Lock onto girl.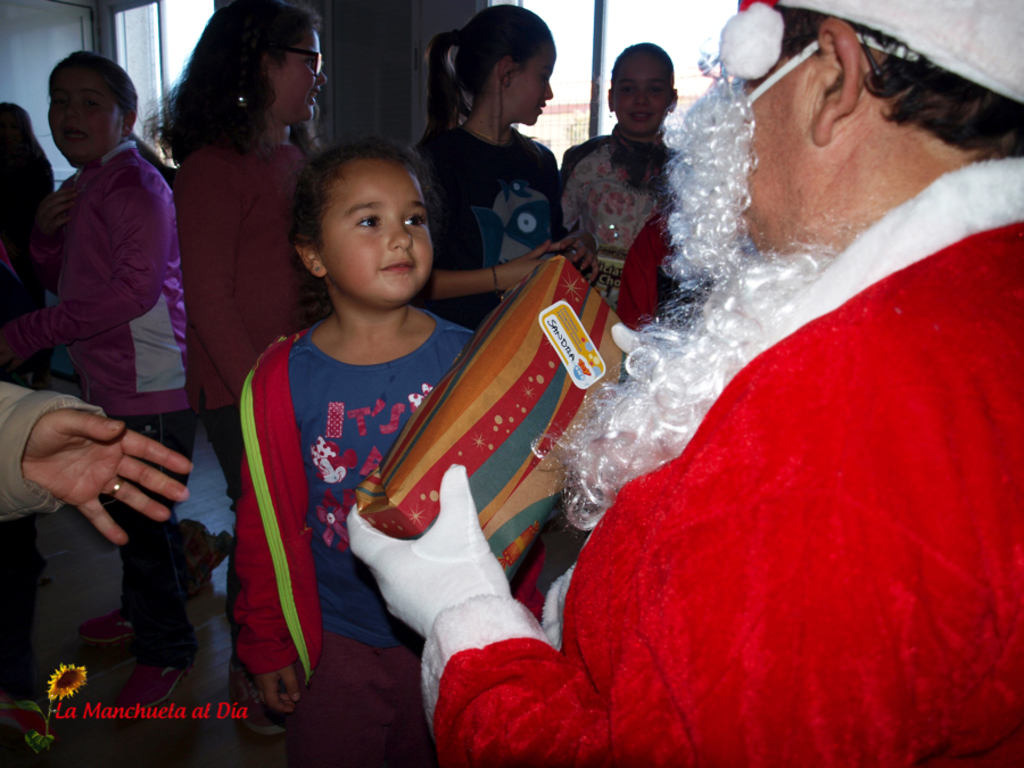
Locked: left=0, top=51, right=175, bottom=707.
